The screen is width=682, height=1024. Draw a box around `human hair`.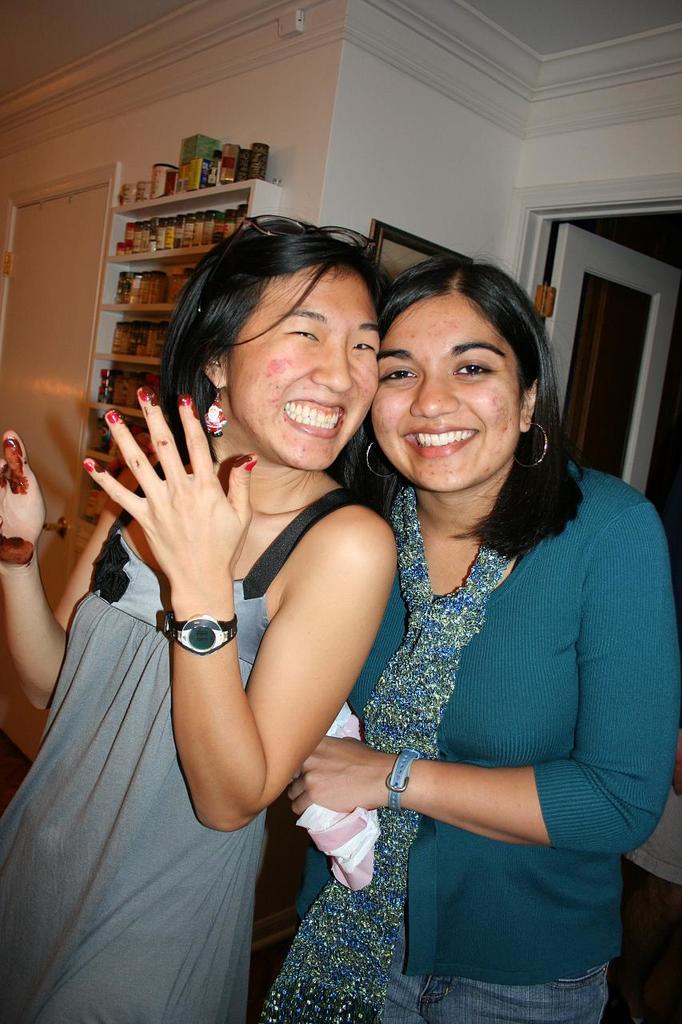
bbox=(373, 254, 588, 559).
